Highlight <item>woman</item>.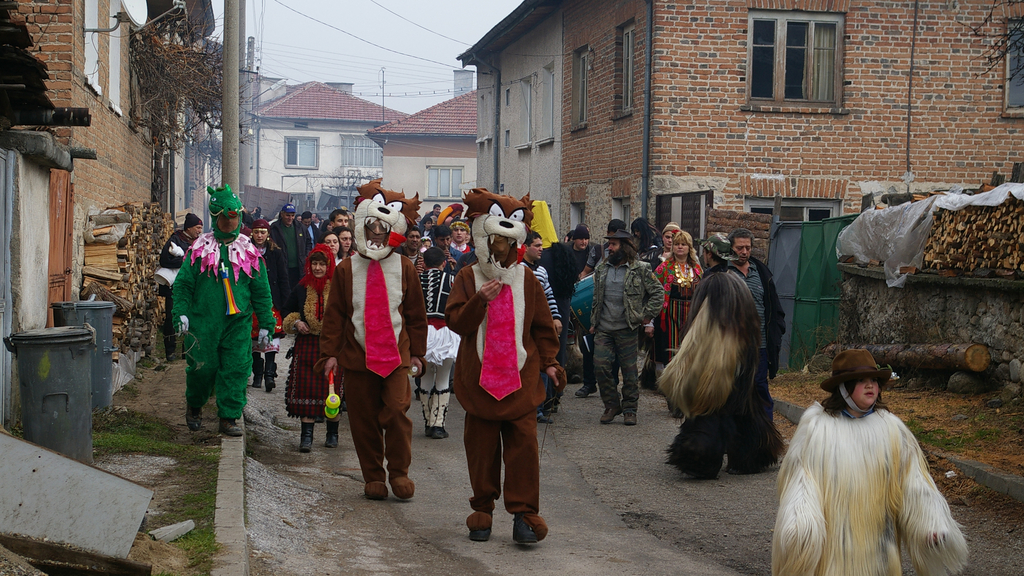
Highlighted region: 317,232,350,273.
